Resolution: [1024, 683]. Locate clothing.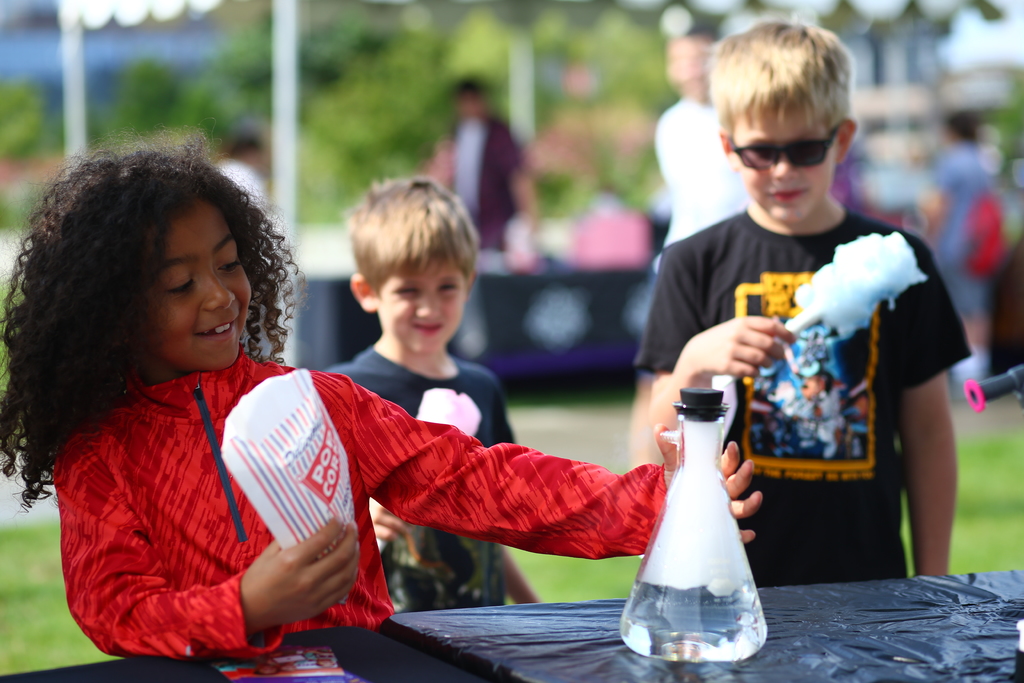
(630,199,977,587).
